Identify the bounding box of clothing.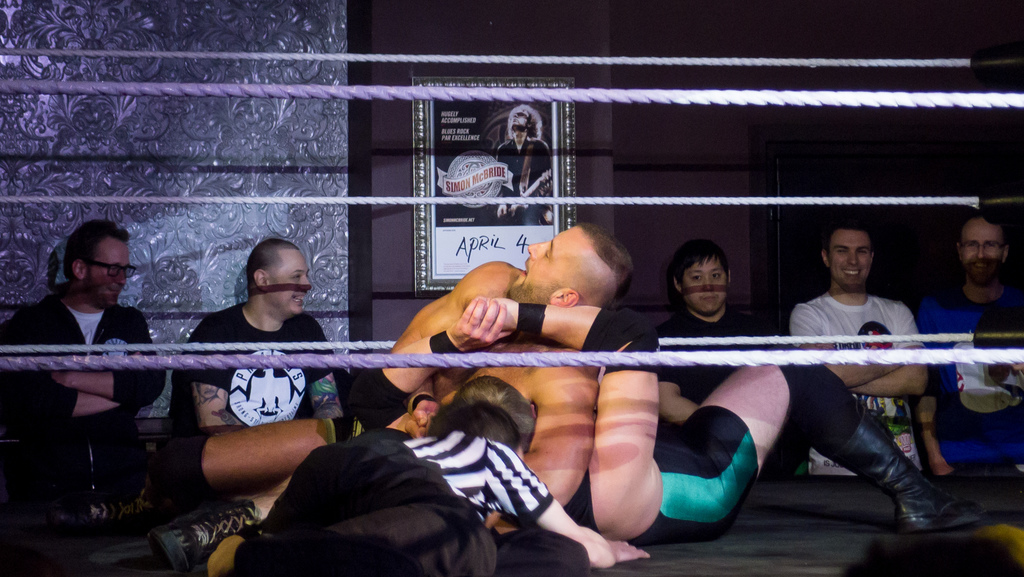
Rect(20, 253, 162, 457).
